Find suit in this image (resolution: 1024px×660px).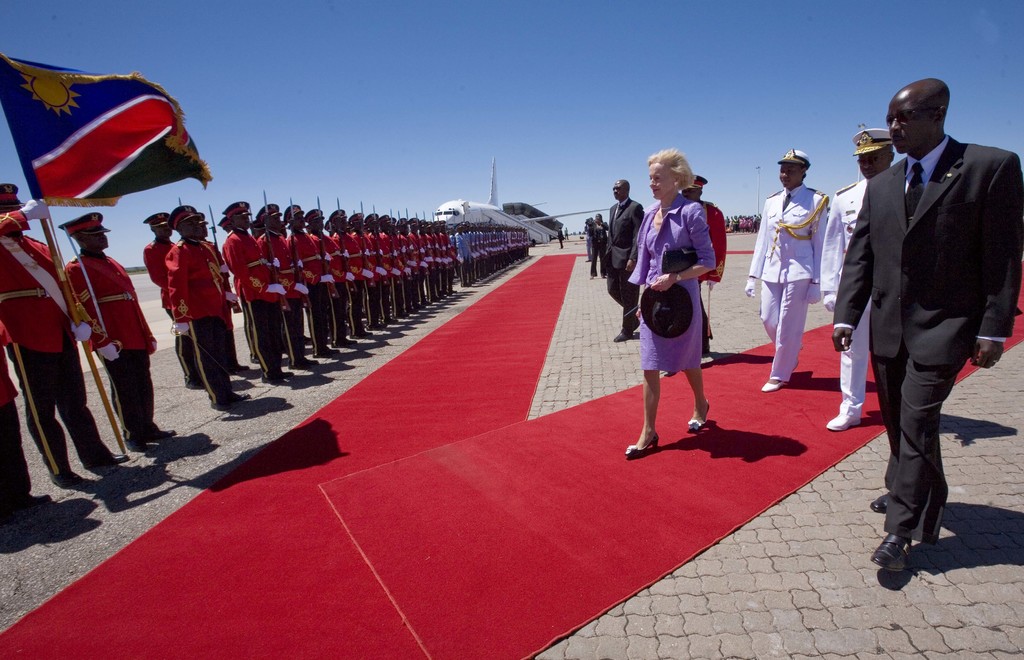
431:229:445:299.
